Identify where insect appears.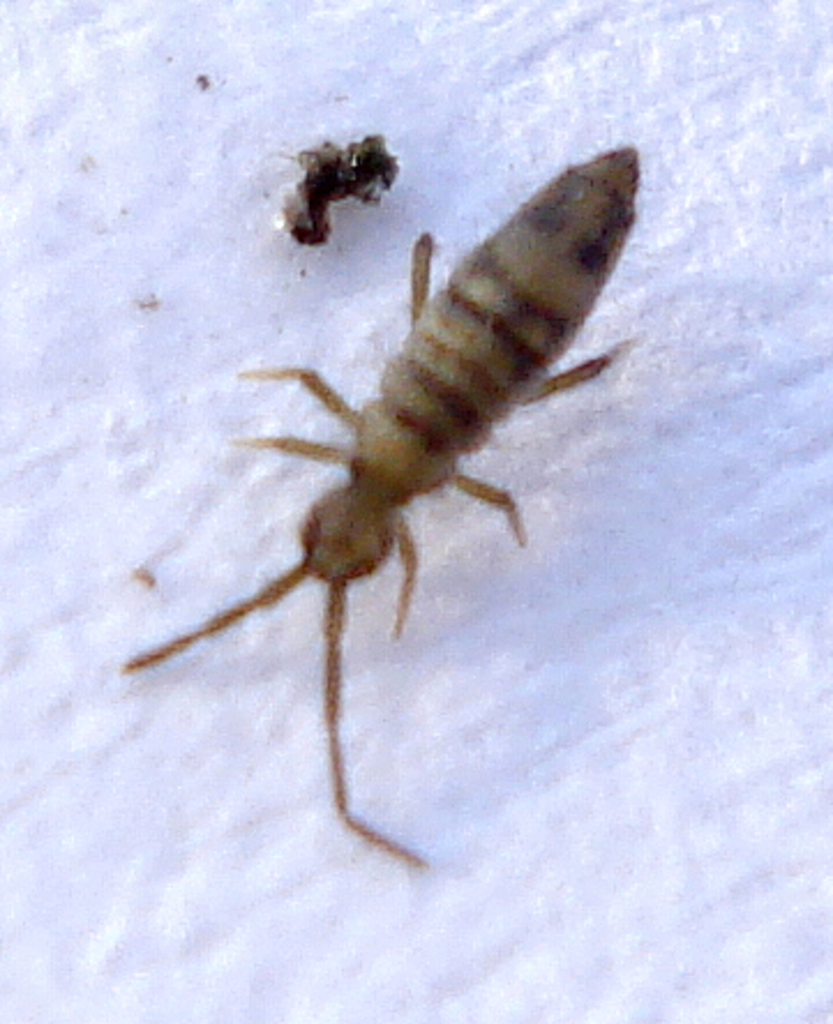
Appears at locate(279, 127, 402, 254).
